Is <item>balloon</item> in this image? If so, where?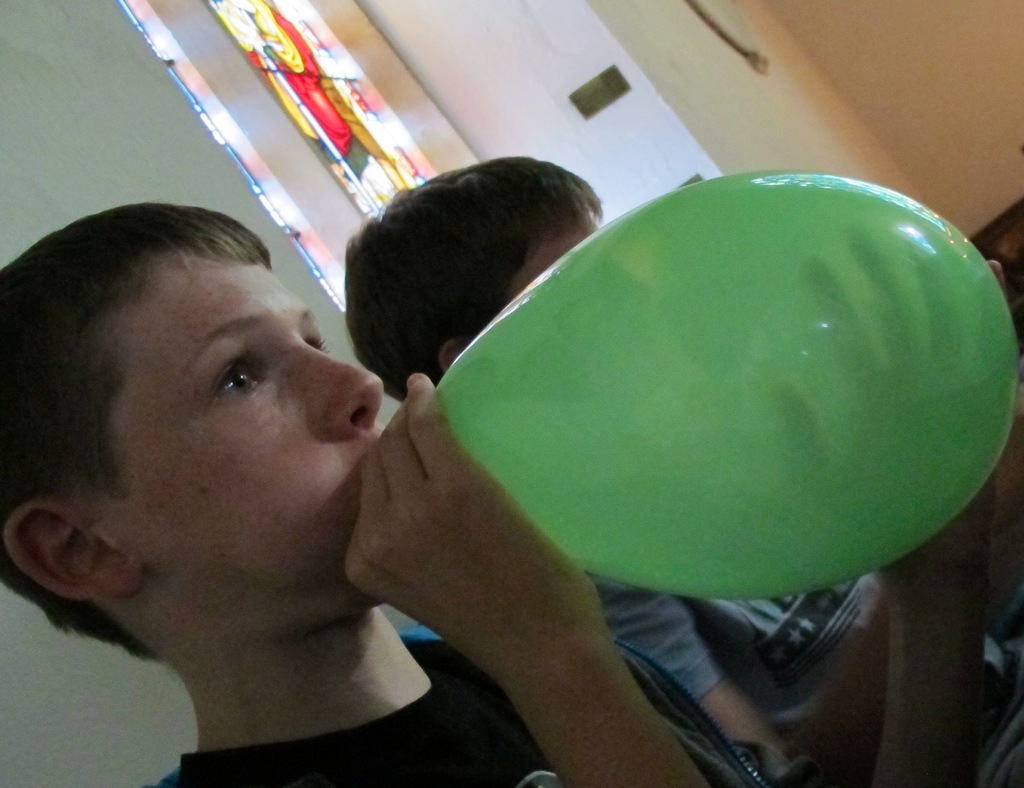
Yes, at (435, 173, 1020, 607).
